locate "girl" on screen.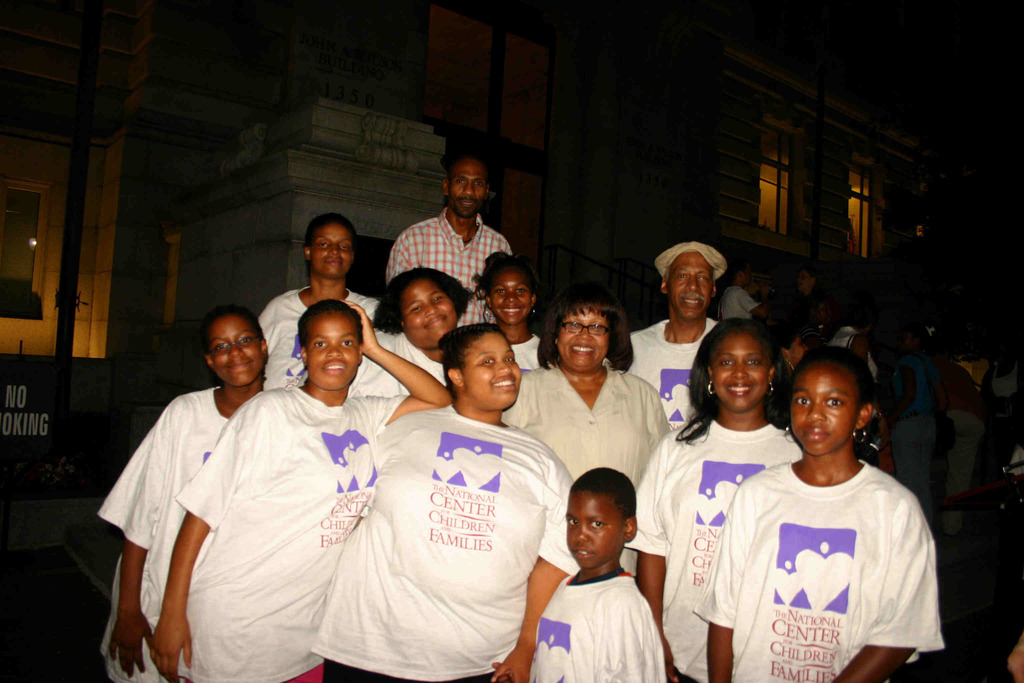
On screen at <box>691,337,942,682</box>.
